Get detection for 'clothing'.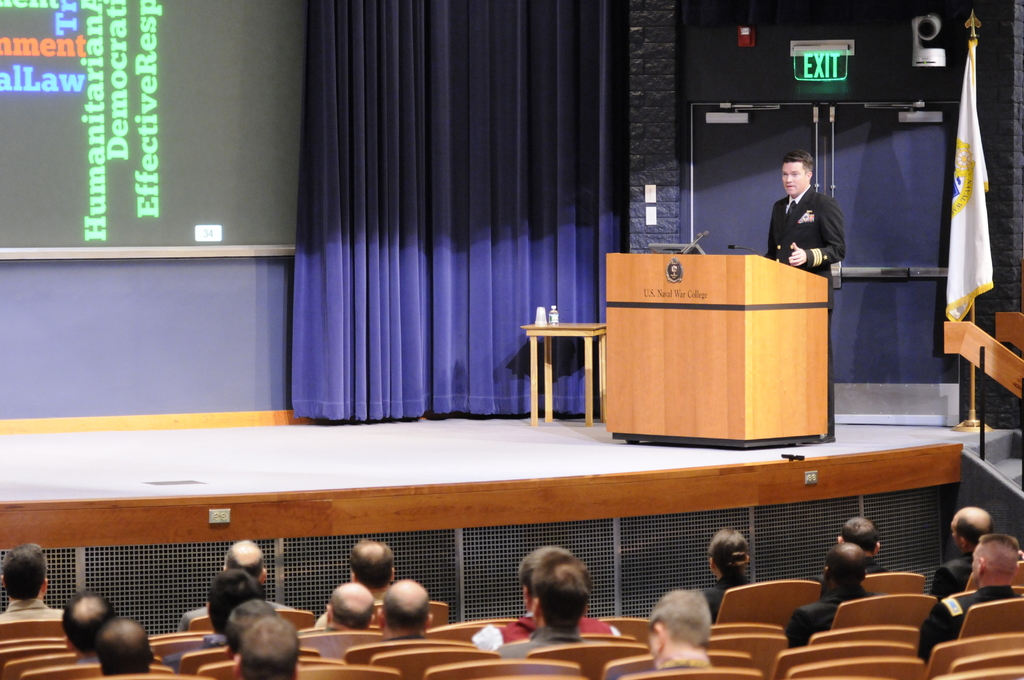
Detection: BBox(917, 574, 1013, 672).
